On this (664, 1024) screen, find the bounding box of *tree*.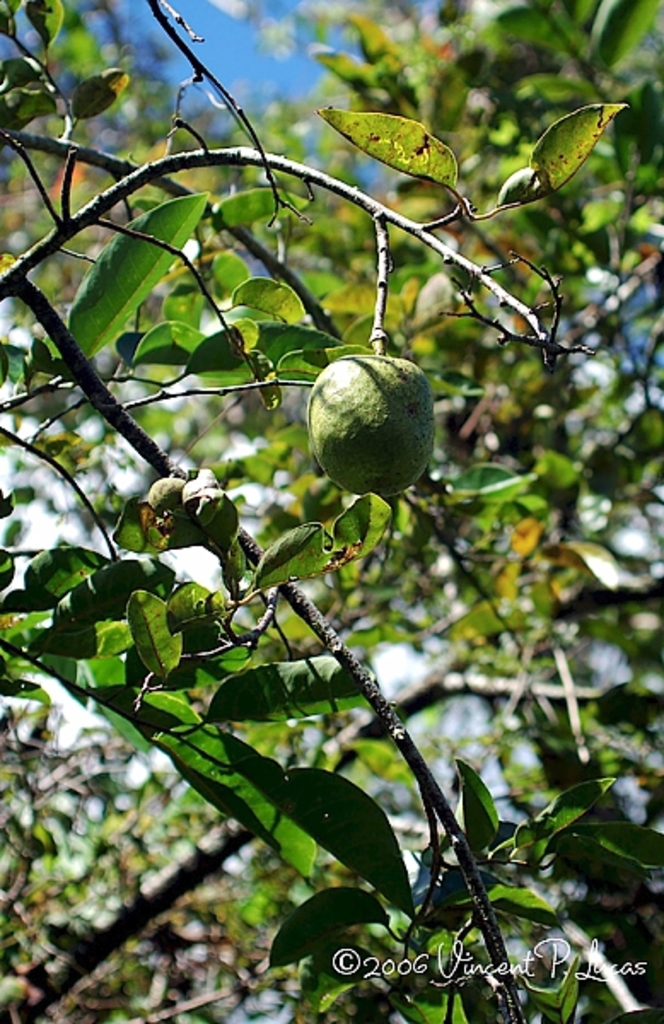
Bounding box: [24,51,635,969].
